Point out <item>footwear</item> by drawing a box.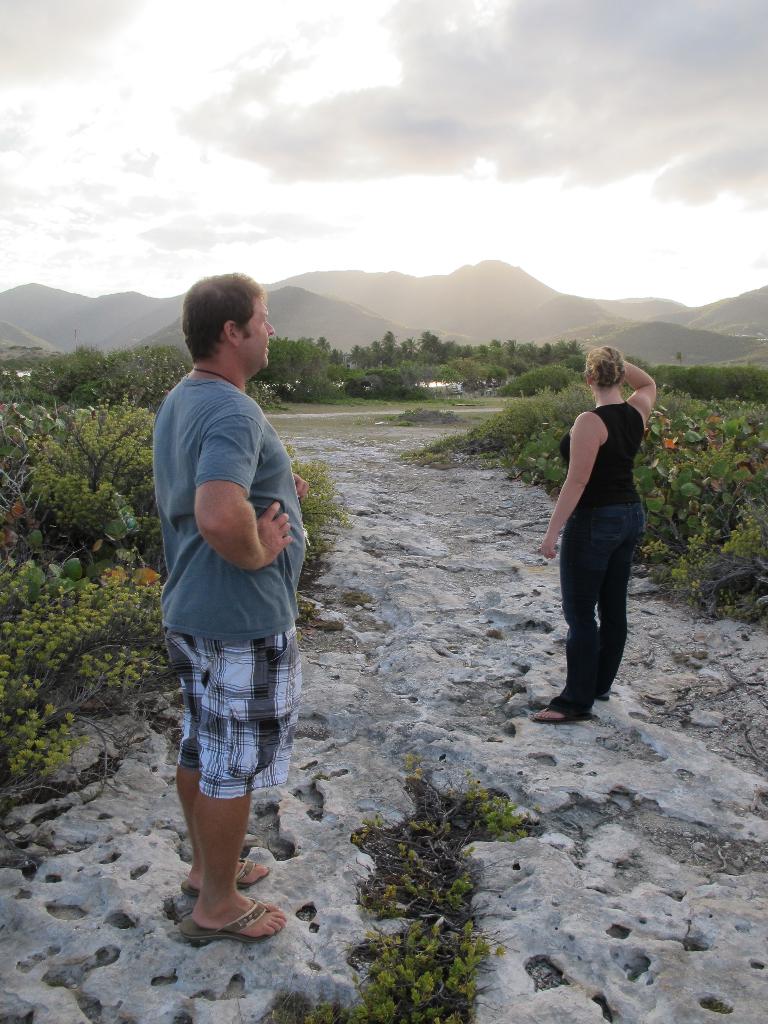
{"x1": 534, "y1": 701, "x2": 589, "y2": 722}.
